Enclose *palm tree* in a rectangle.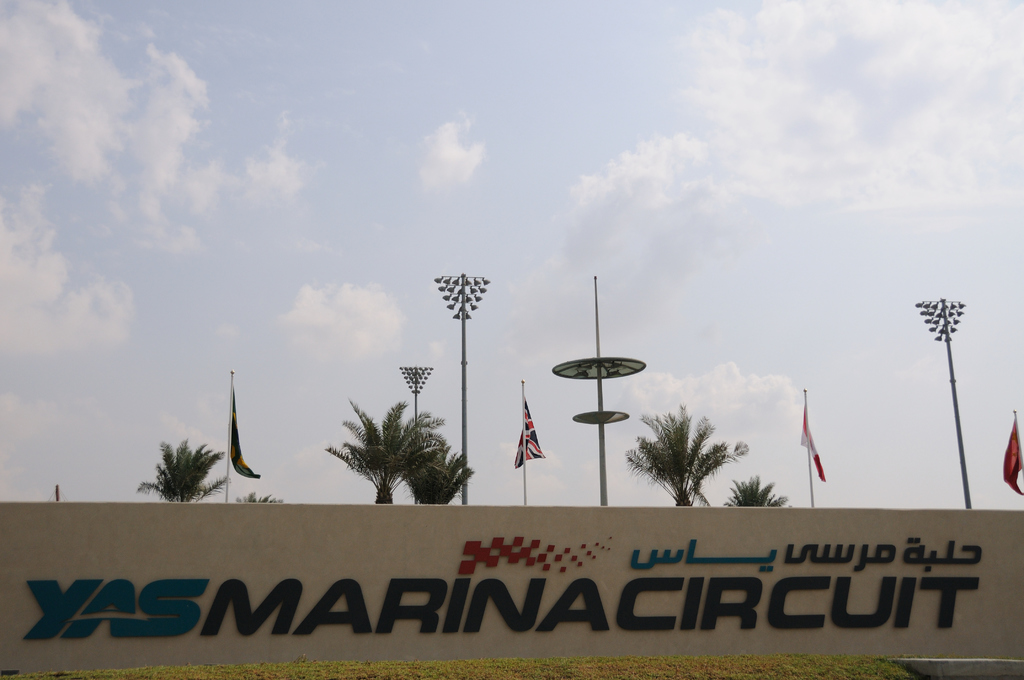
{"x1": 323, "y1": 401, "x2": 463, "y2": 518}.
